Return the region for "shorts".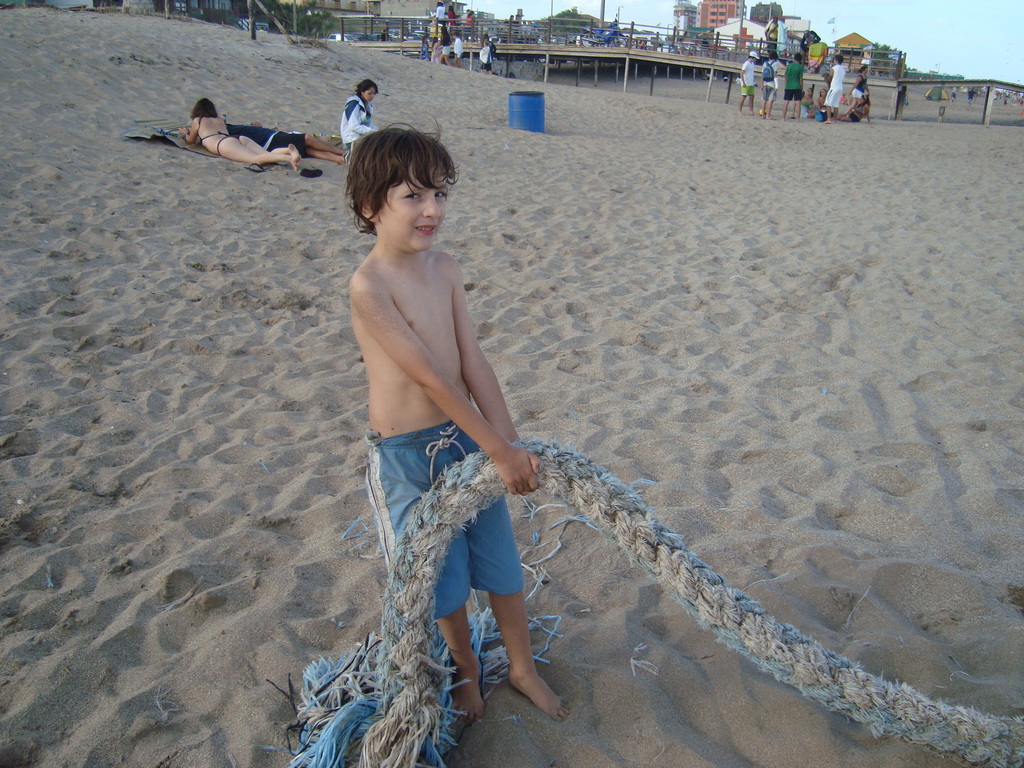
849:88:864:95.
